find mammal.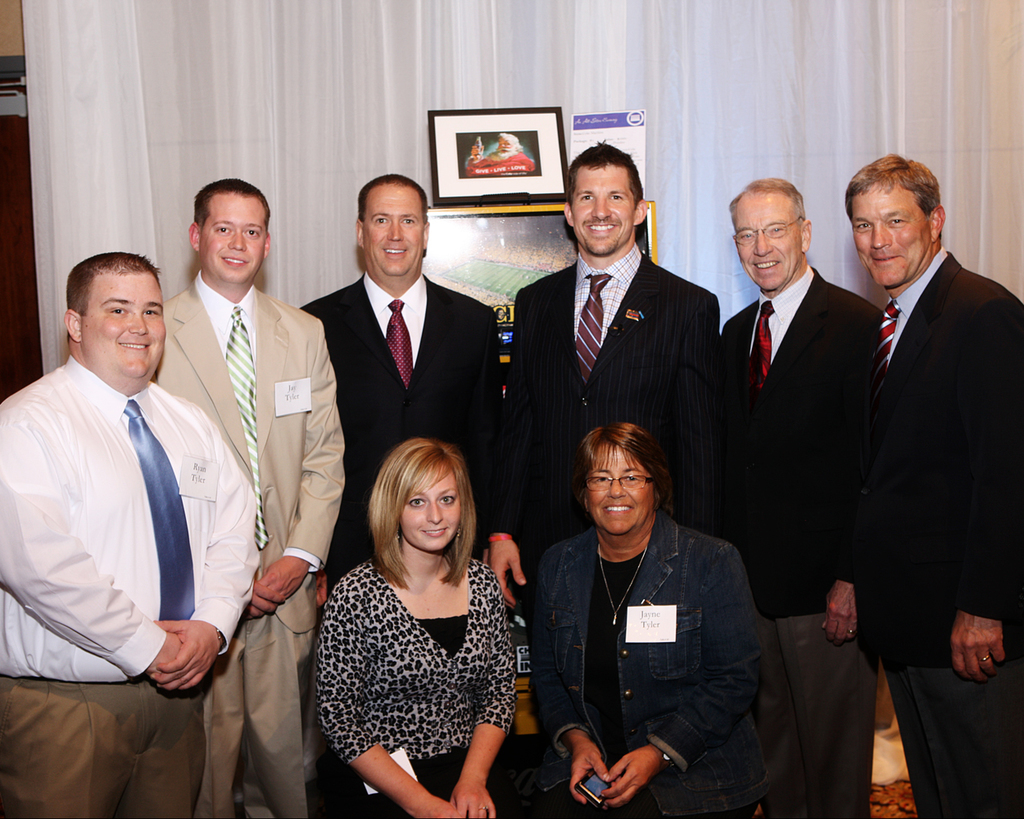
(505, 134, 723, 723).
